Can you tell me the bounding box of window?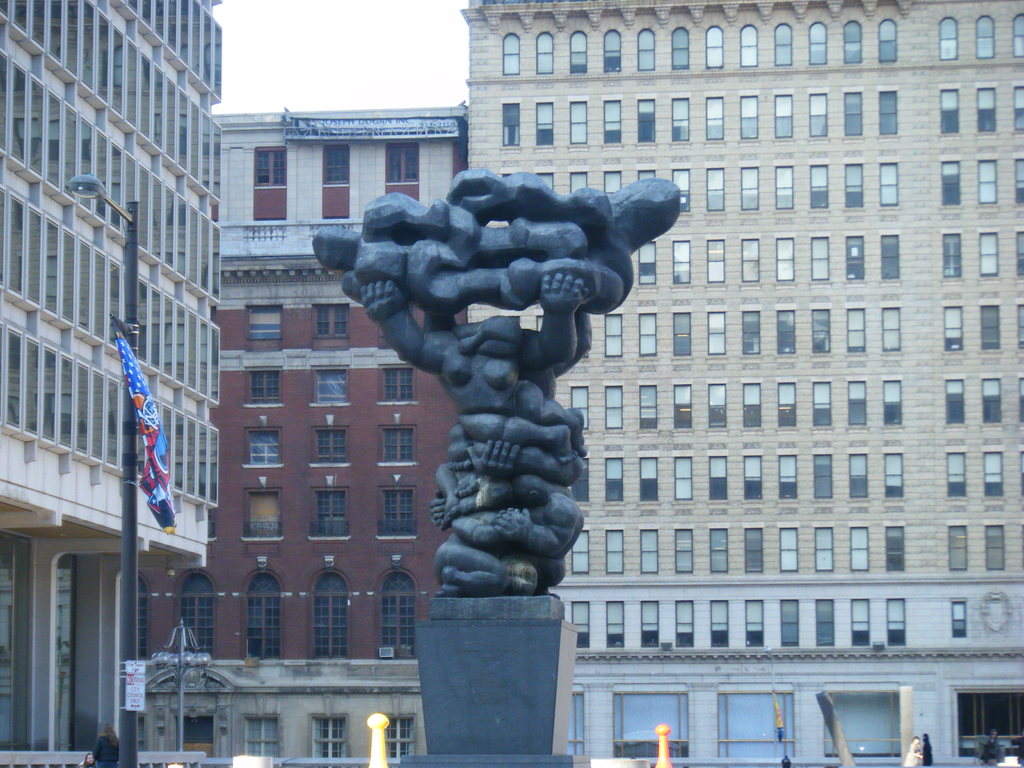
(885, 598, 906, 645).
